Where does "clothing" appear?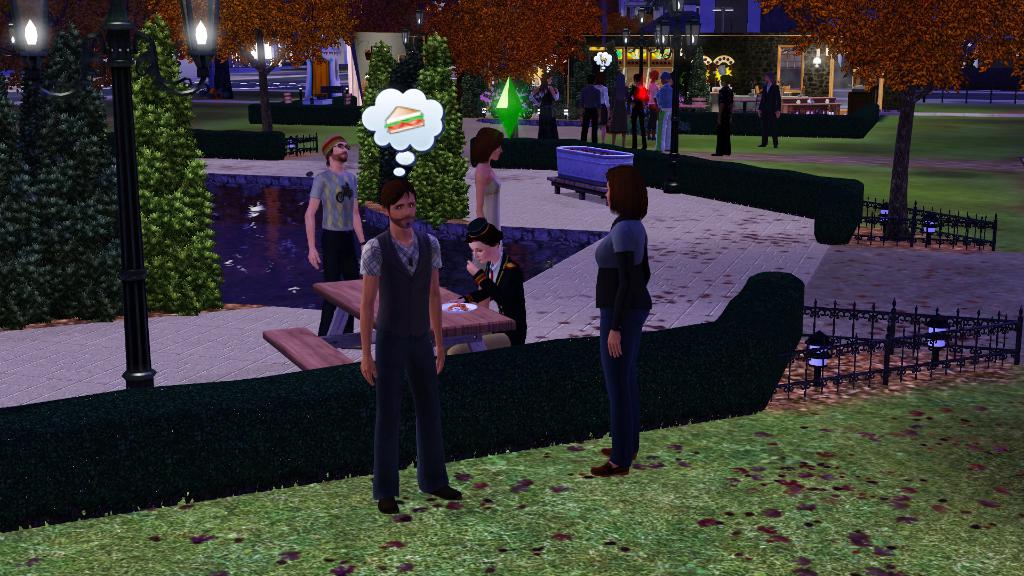
Appears at pyautogui.locateOnScreen(479, 172, 502, 232).
